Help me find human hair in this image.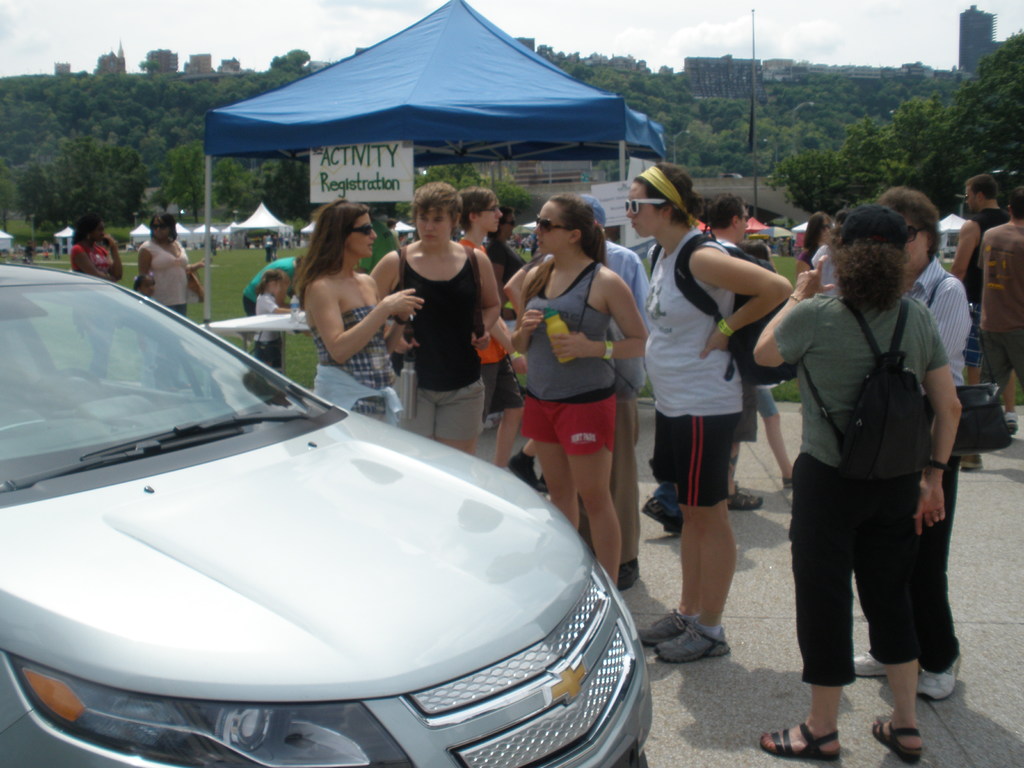
Found it: 486:205:516:241.
